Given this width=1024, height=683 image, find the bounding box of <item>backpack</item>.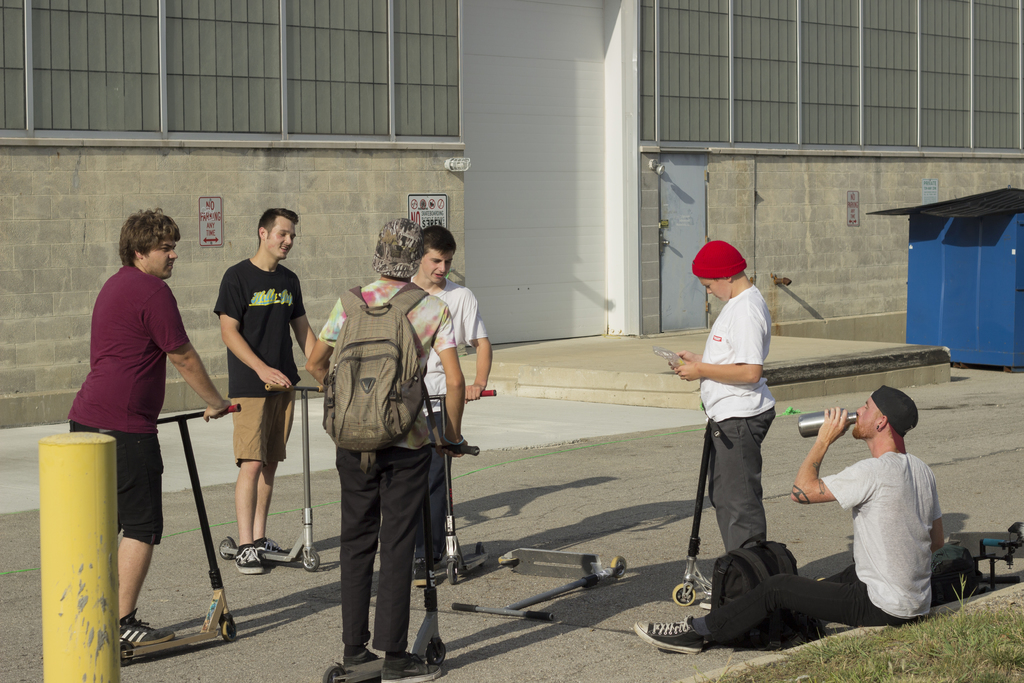
323, 281, 432, 469.
